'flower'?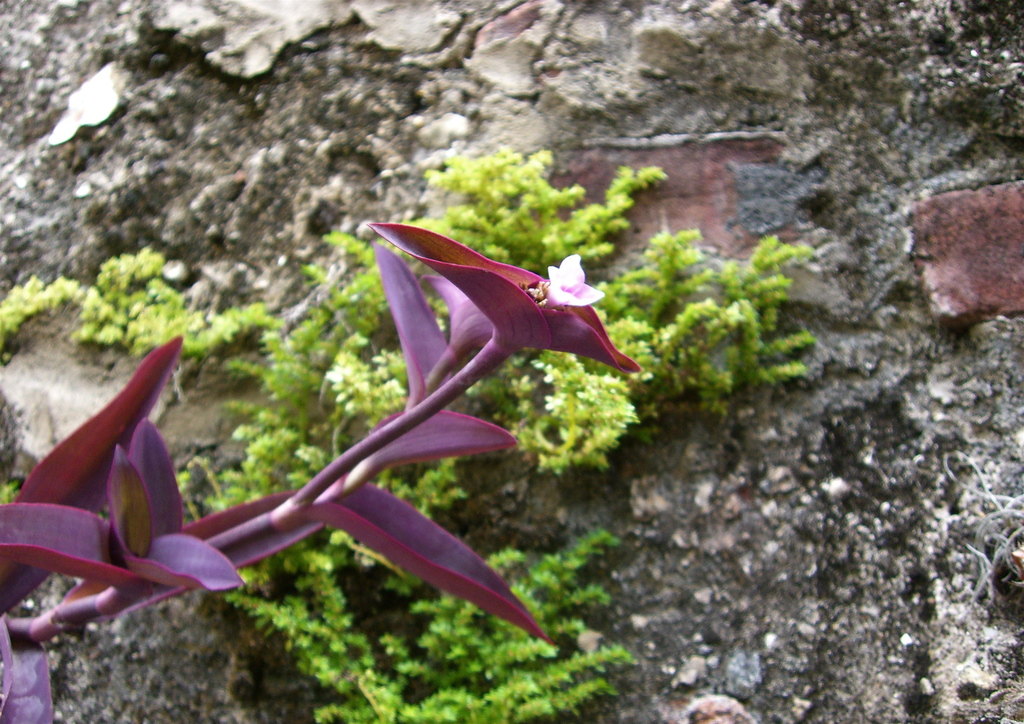
539/251/607/310
